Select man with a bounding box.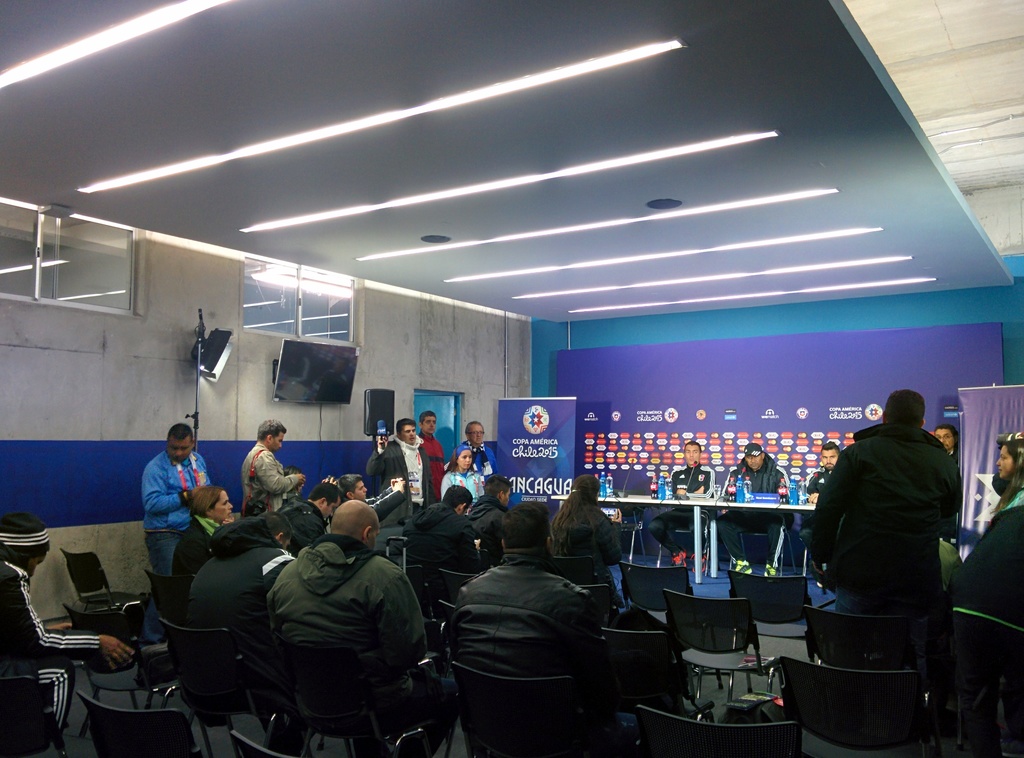
453, 415, 499, 484.
